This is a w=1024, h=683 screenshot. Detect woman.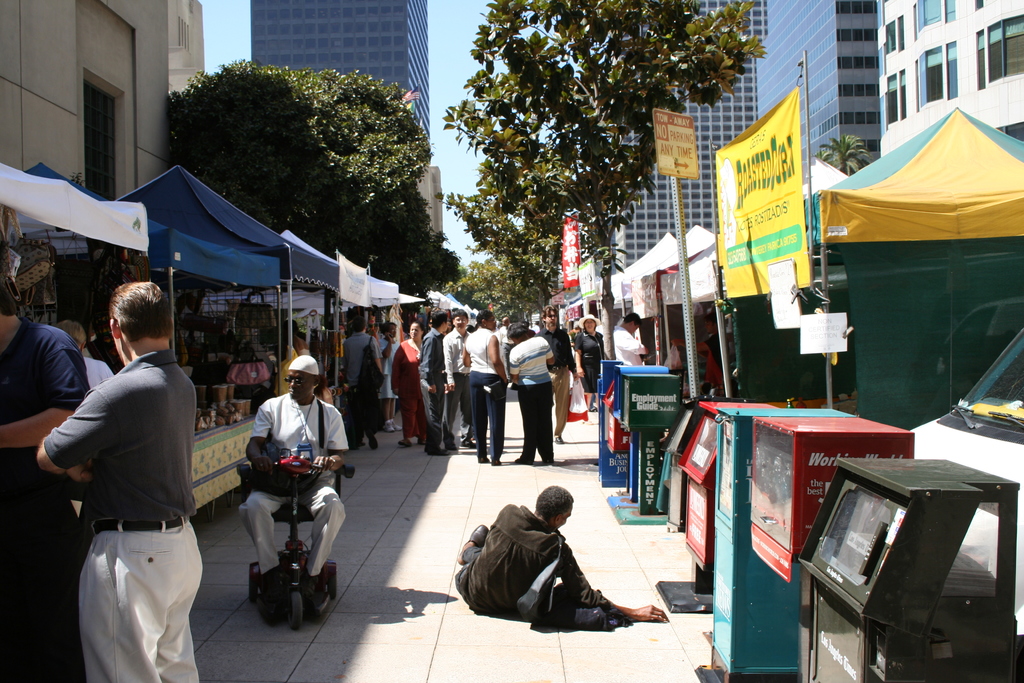
(left=460, top=313, right=506, bottom=464).
